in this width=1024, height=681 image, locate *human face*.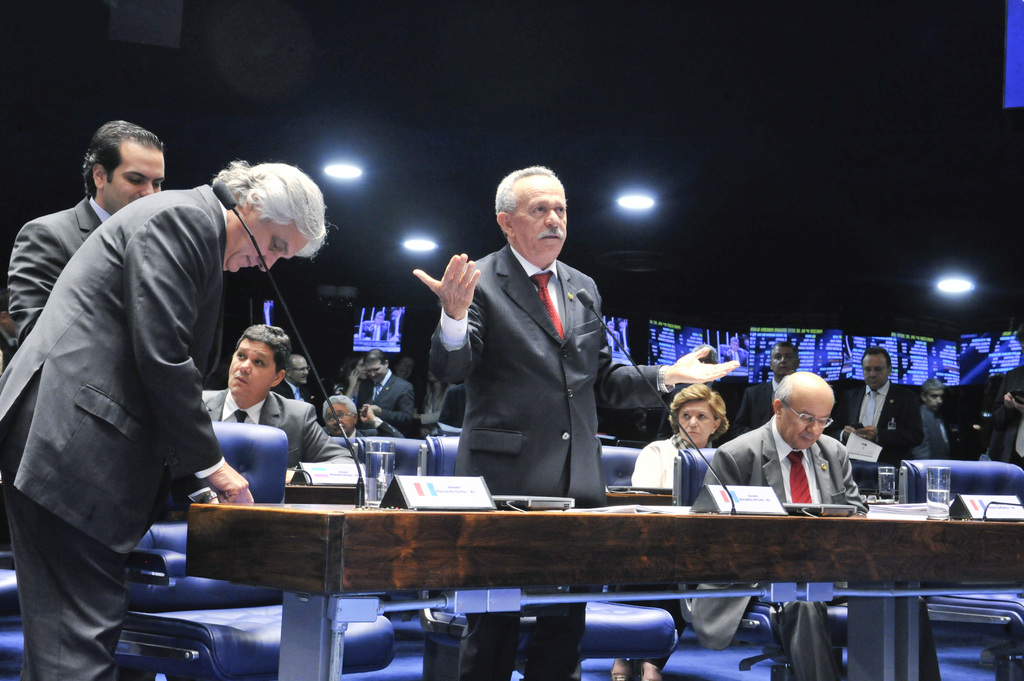
Bounding box: detection(929, 390, 942, 408).
